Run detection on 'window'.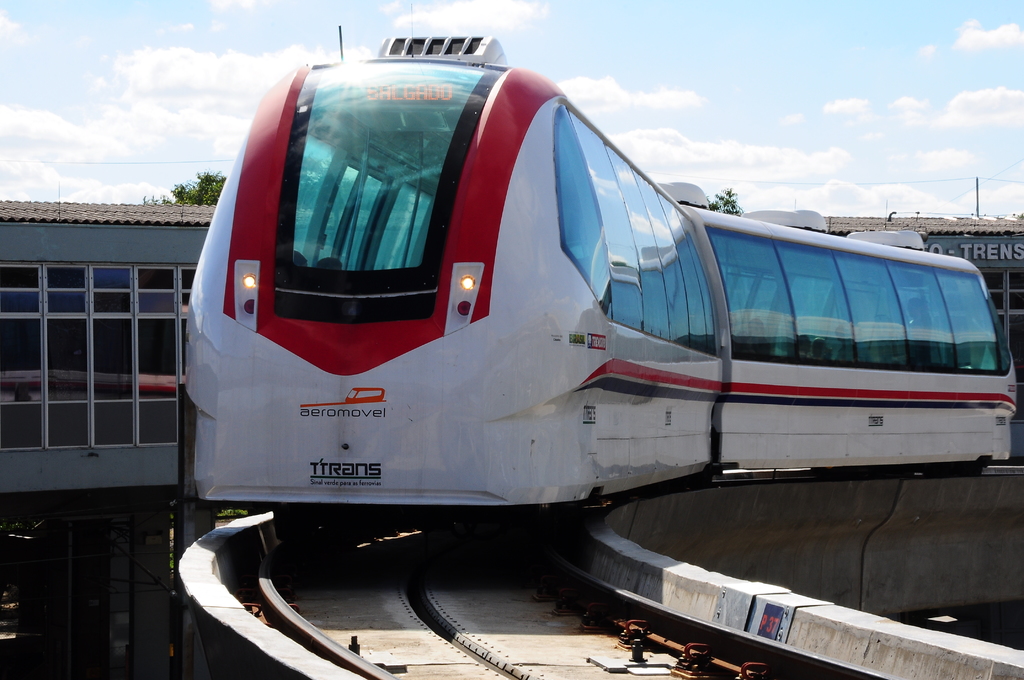
Result: [37,256,90,453].
